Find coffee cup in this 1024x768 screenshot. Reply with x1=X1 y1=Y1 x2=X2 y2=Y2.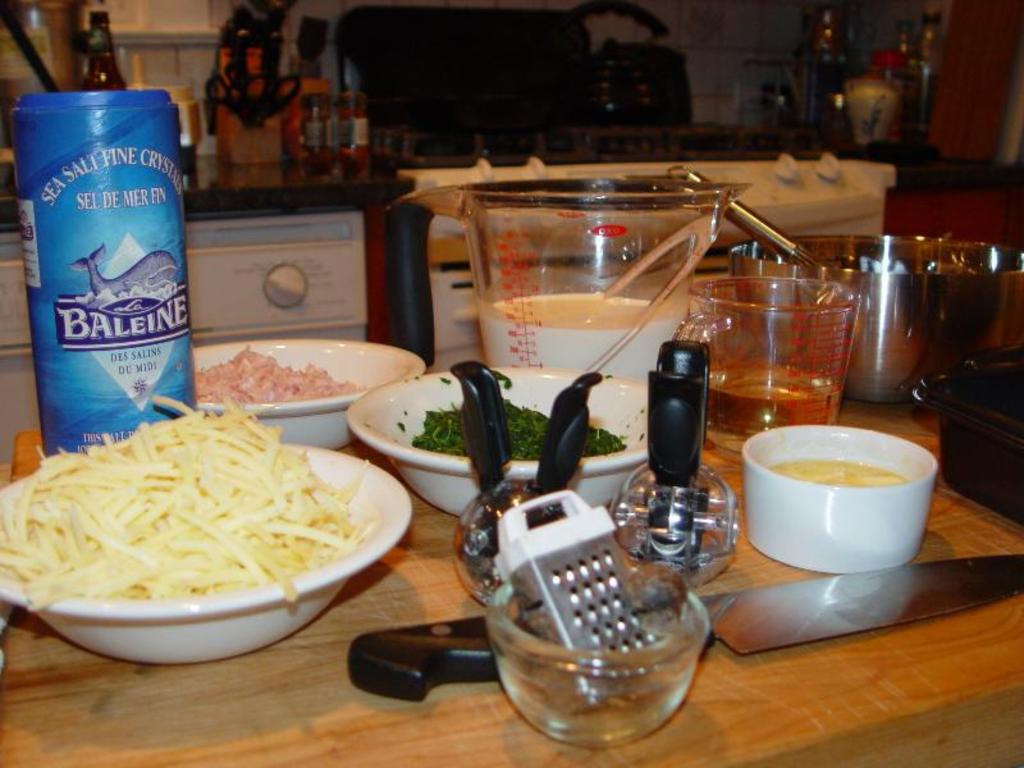
x1=675 y1=274 x2=867 y2=461.
